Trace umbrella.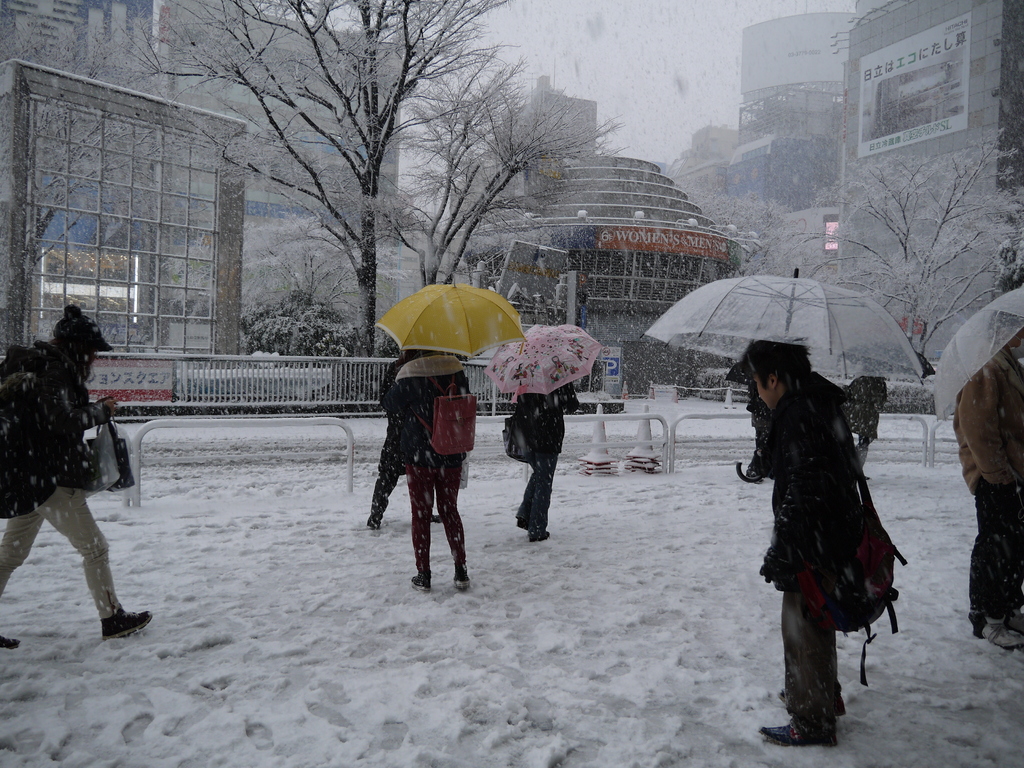
Traced to <box>932,289,1023,424</box>.
